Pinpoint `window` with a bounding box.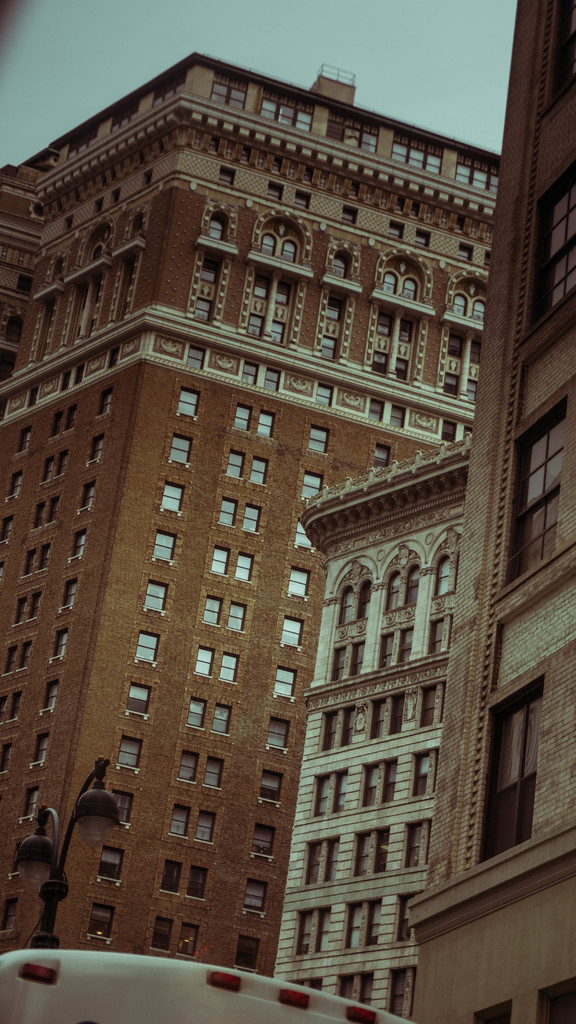
<region>534, 977, 575, 1020</region>.
